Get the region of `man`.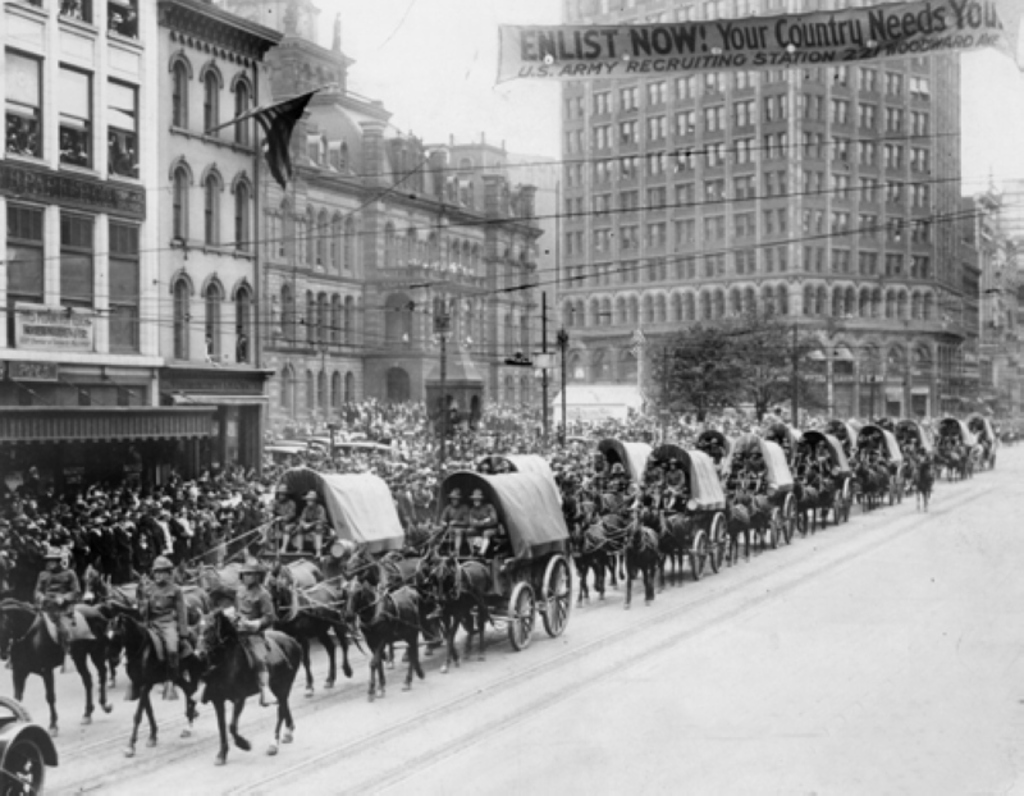
463 485 499 567.
